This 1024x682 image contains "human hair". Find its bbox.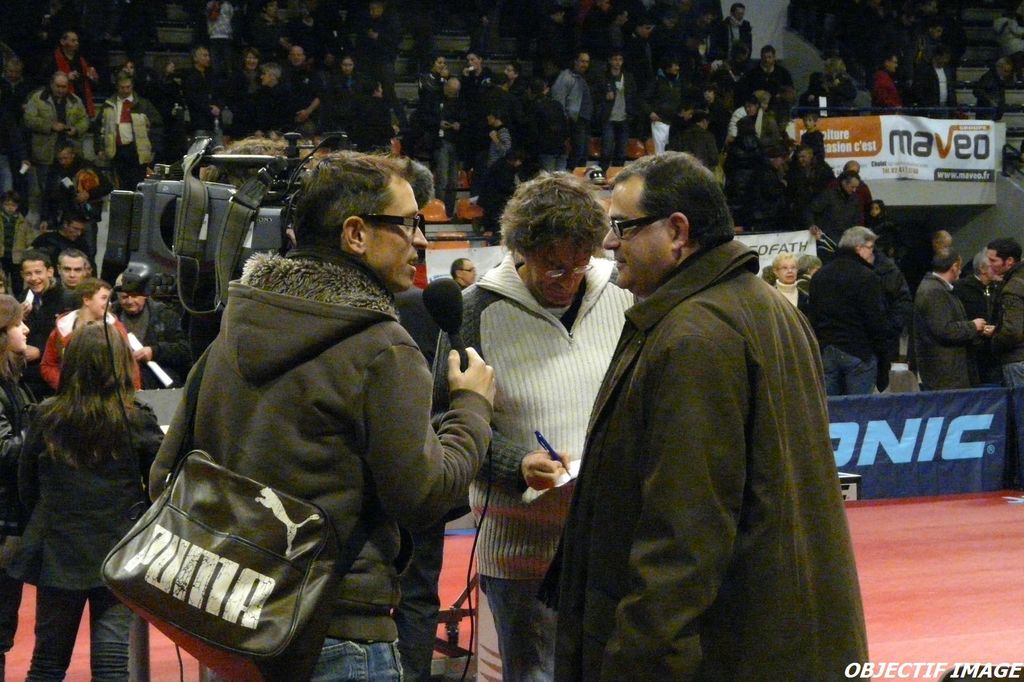
[x1=19, y1=250, x2=47, y2=273].
